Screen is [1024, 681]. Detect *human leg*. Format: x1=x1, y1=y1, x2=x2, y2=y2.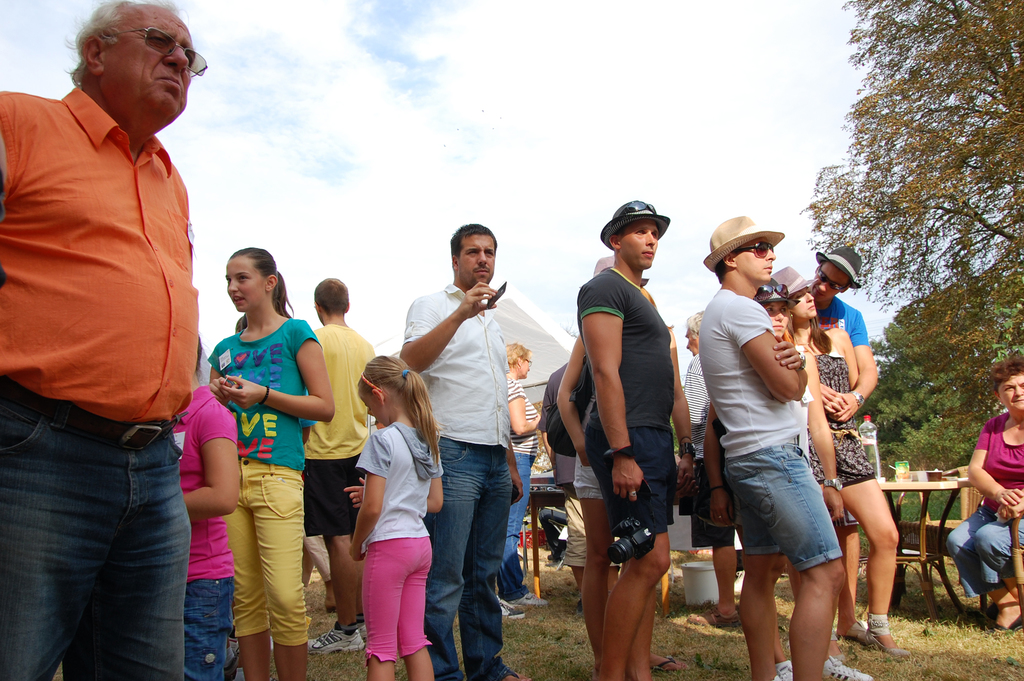
x1=63, y1=430, x2=190, y2=680.
